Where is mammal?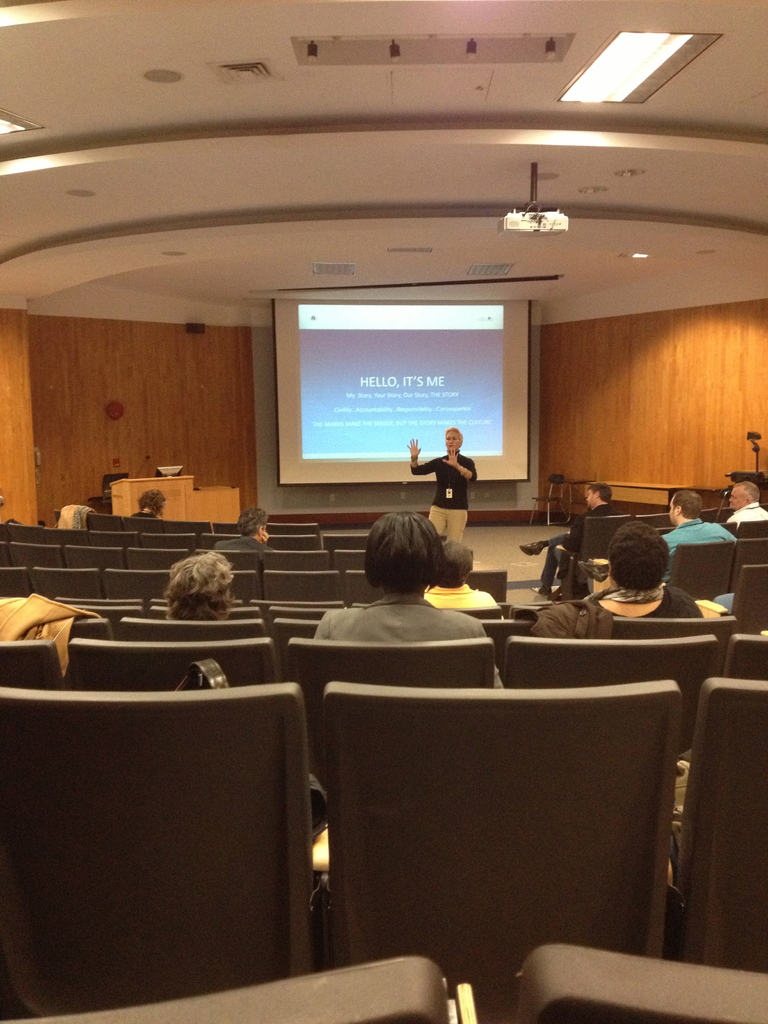
detection(406, 424, 473, 539).
